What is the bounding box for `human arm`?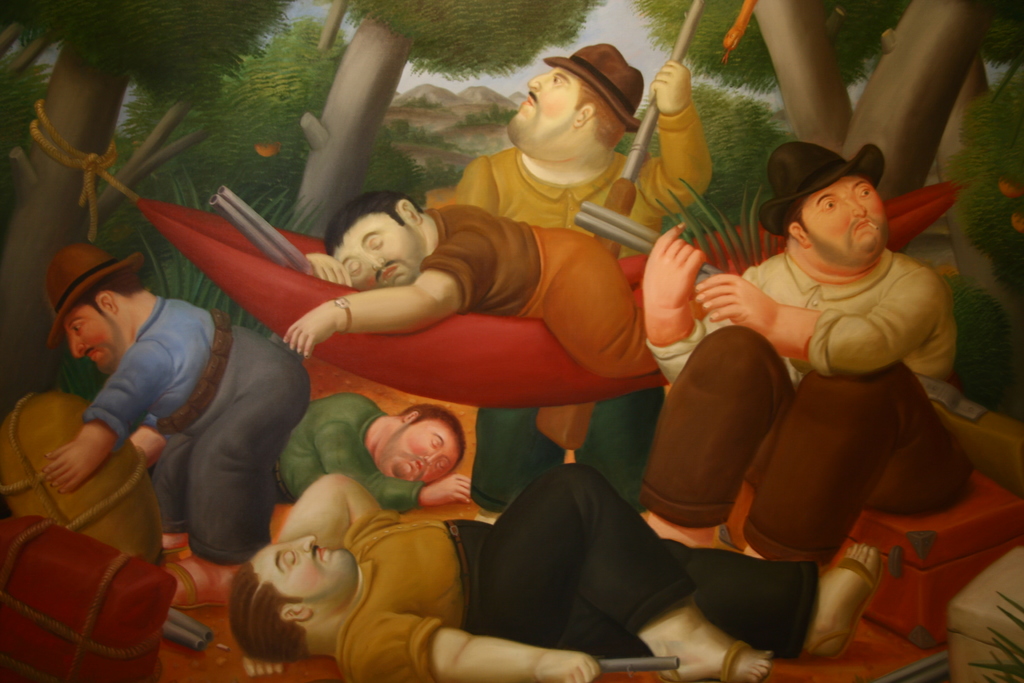
box=[131, 429, 172, 462].
